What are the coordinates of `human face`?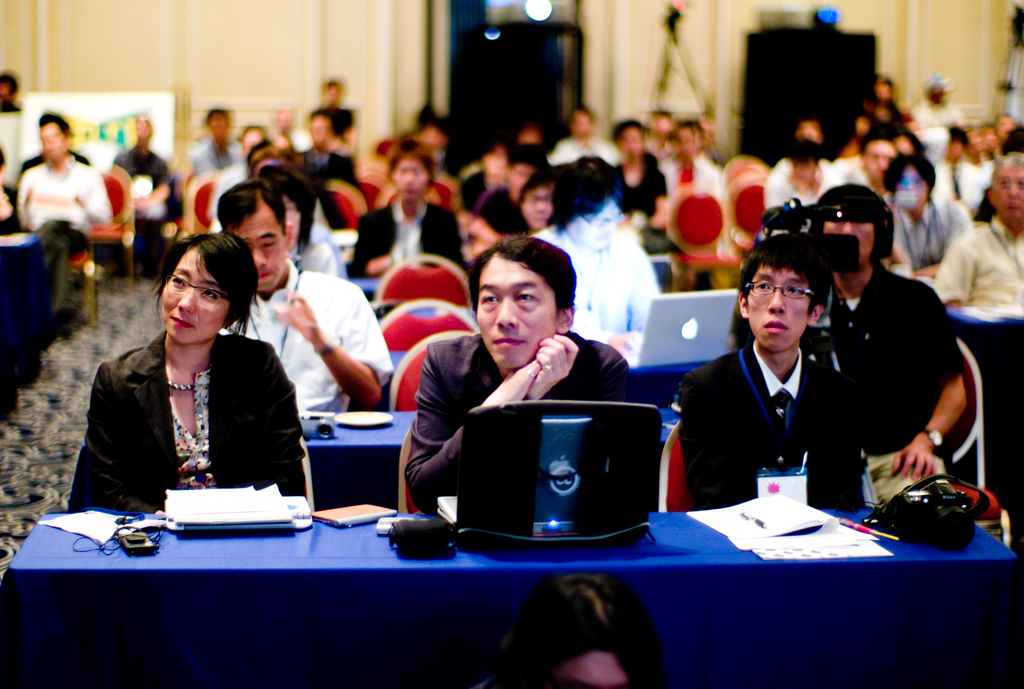
detection(749, 264, 806, 350).
